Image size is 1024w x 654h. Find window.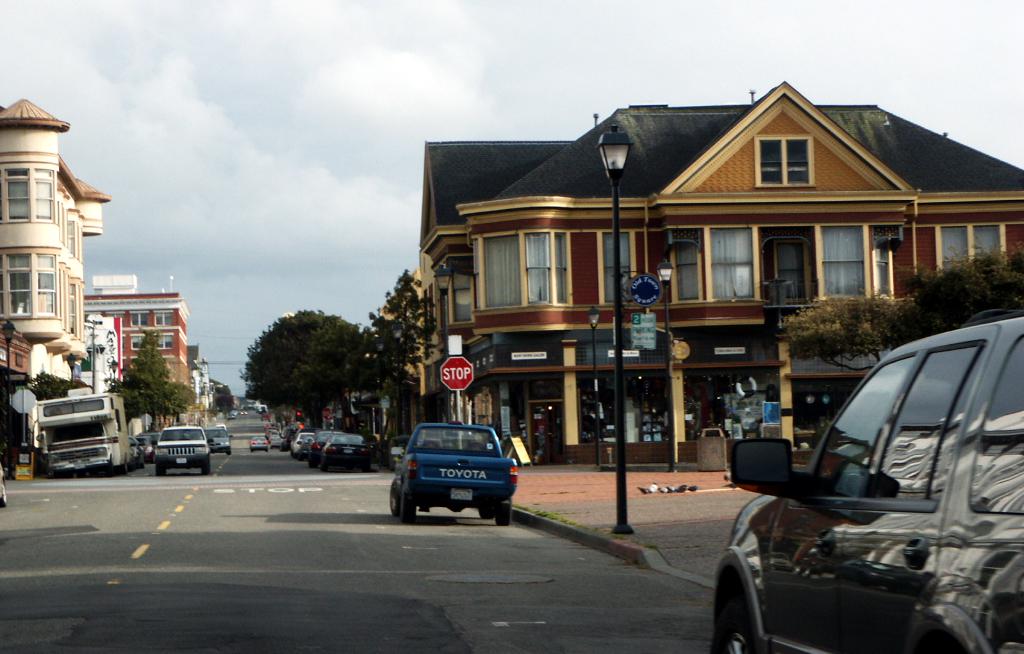
box=[965, 333, 1023, 516].
